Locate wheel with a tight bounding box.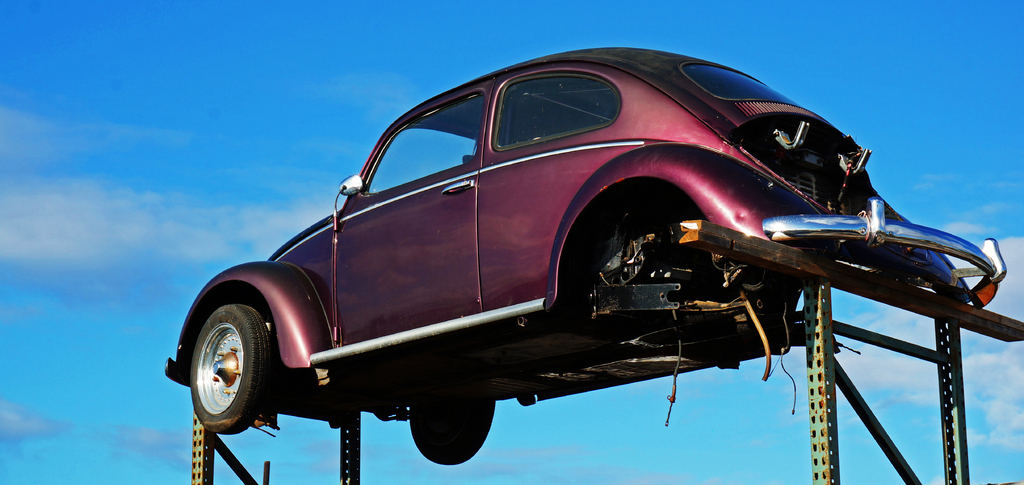
181 290 278 440.
